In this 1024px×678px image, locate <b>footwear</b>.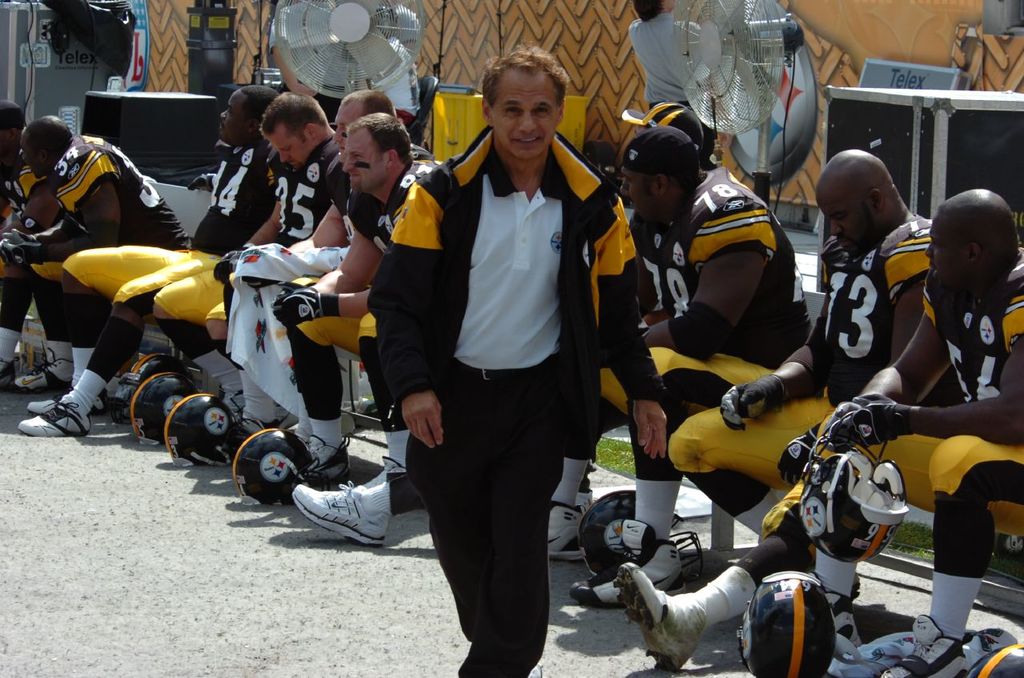
Bounding box: x1=289 y1=482 x2=396 y2=553.
